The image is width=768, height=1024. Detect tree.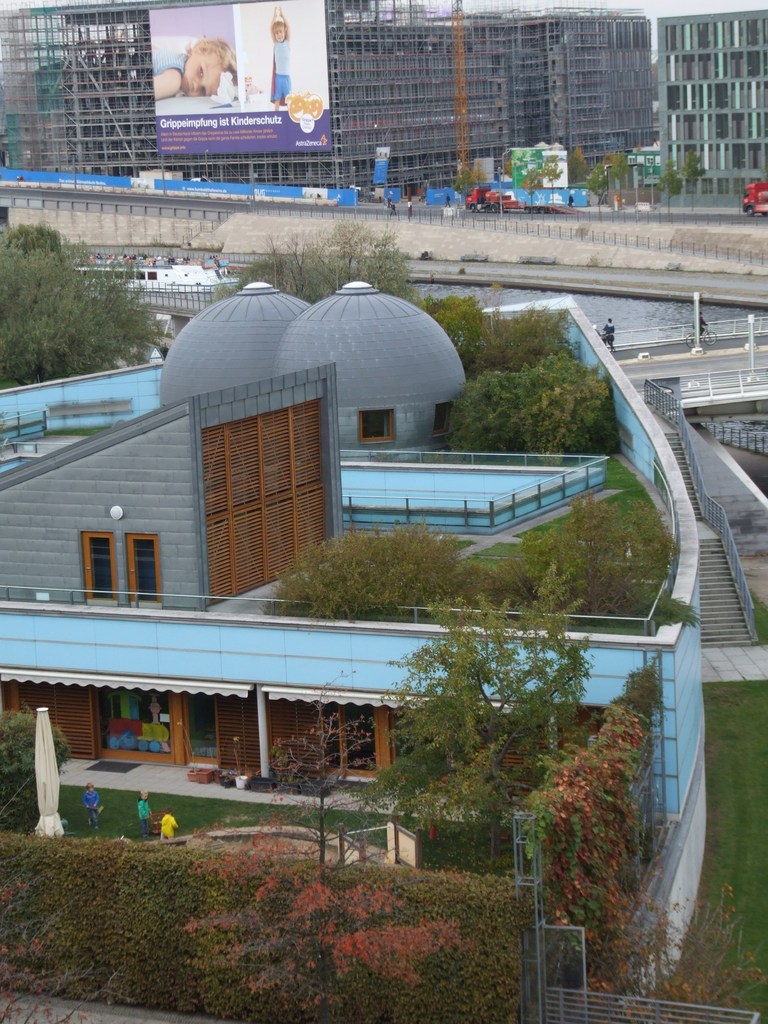
Detection: 681:151:709:207.
